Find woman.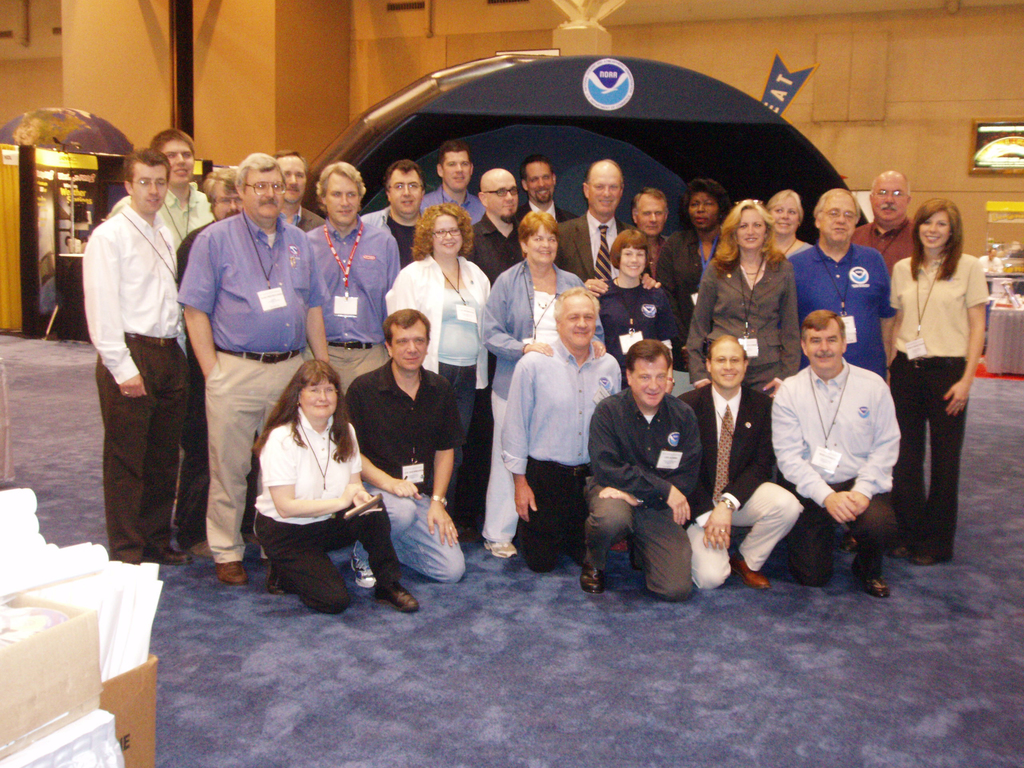
888:200:996:563.
